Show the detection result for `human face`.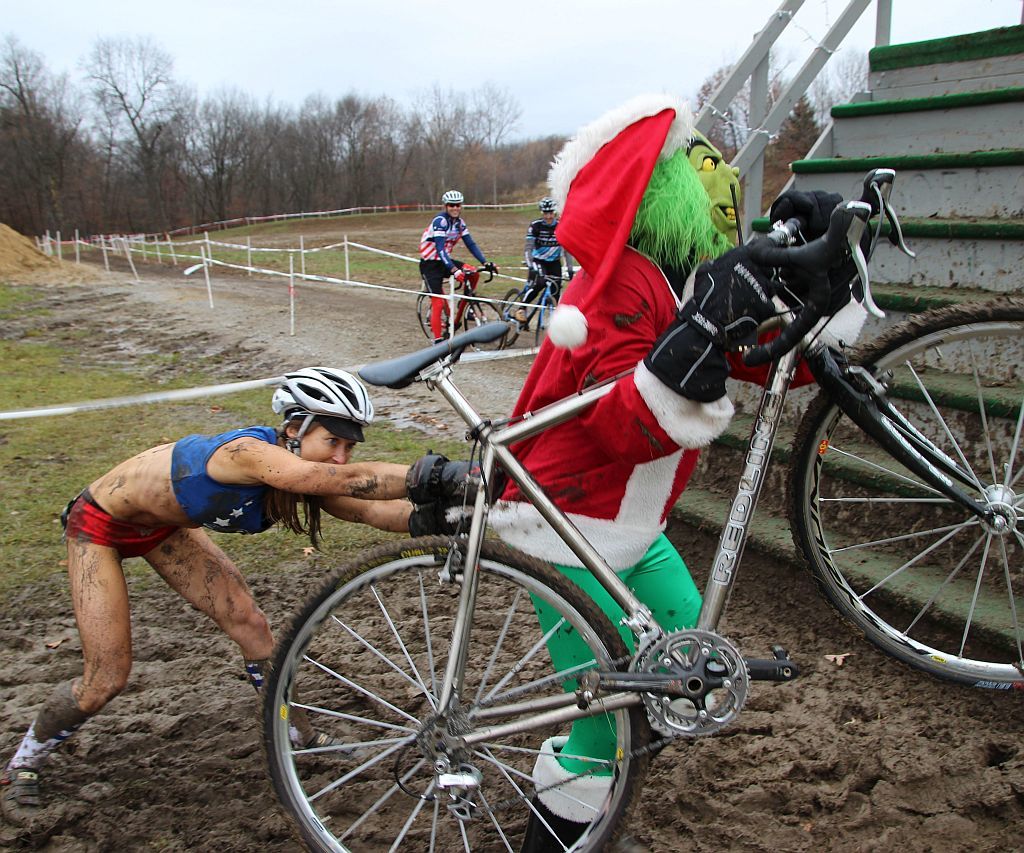
(691, 157, 735, 234).
